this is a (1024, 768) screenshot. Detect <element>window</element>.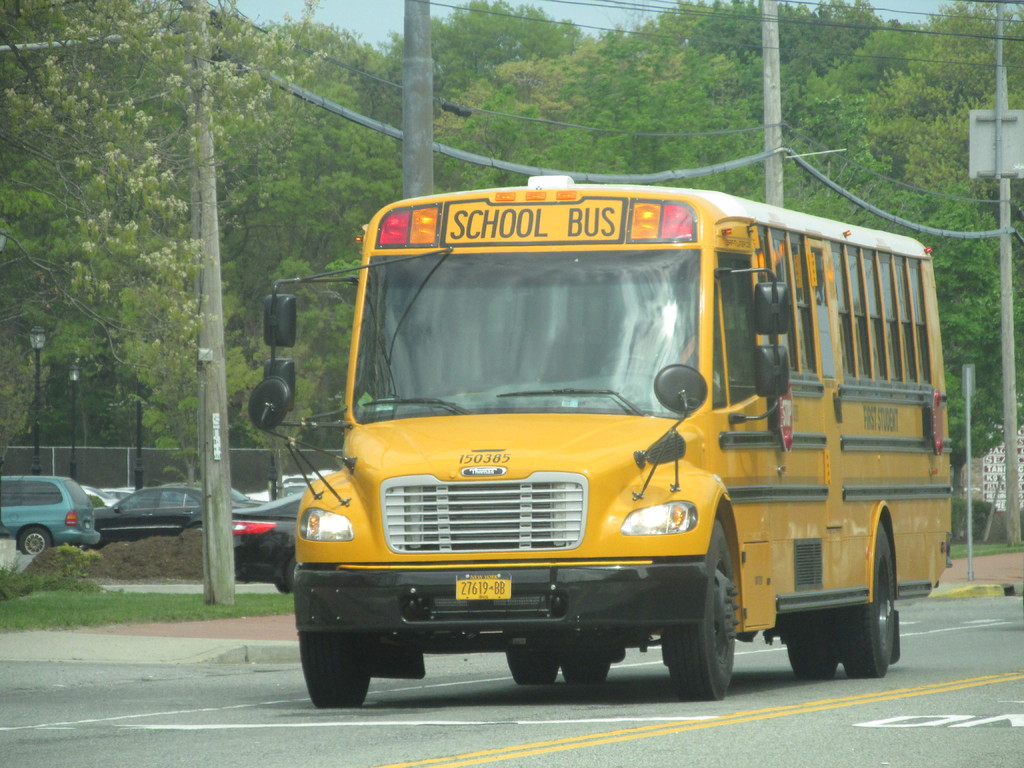
rect(717, 253, 762, 396).
